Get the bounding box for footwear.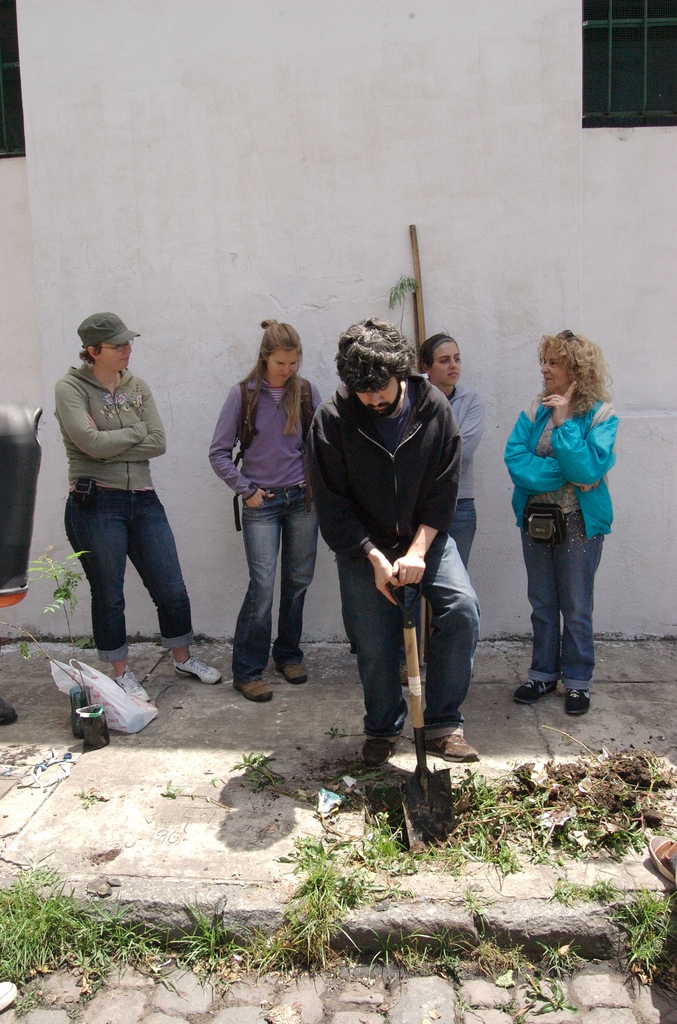
[left=278, top=657, right=313, bottom=686].
